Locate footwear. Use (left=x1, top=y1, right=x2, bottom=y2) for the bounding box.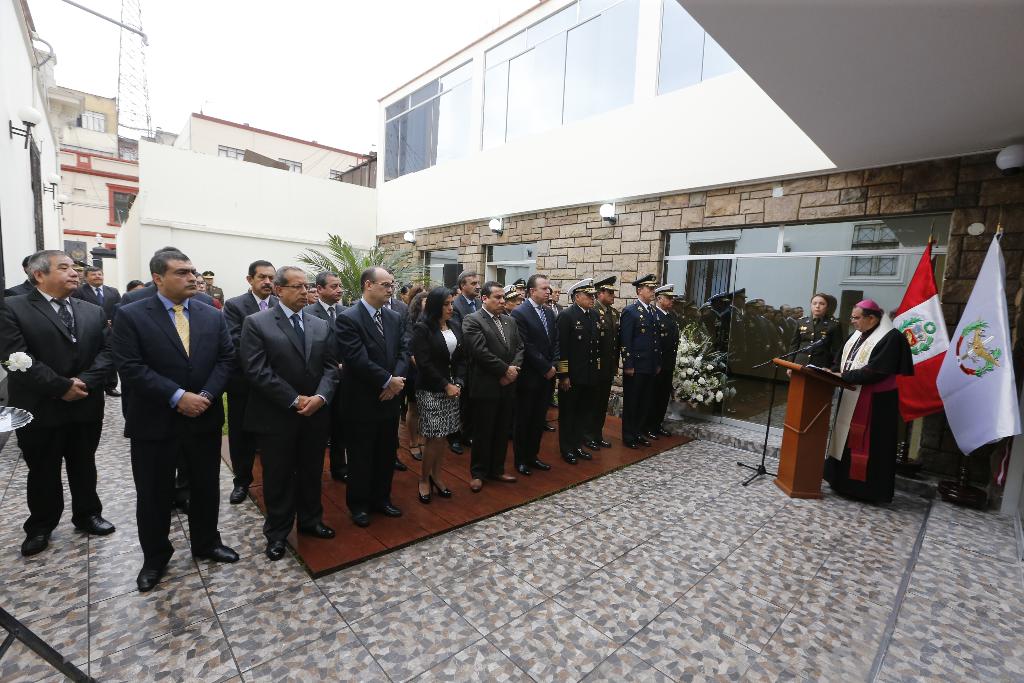
(left=449, top=436, right=466, bottom=457).
